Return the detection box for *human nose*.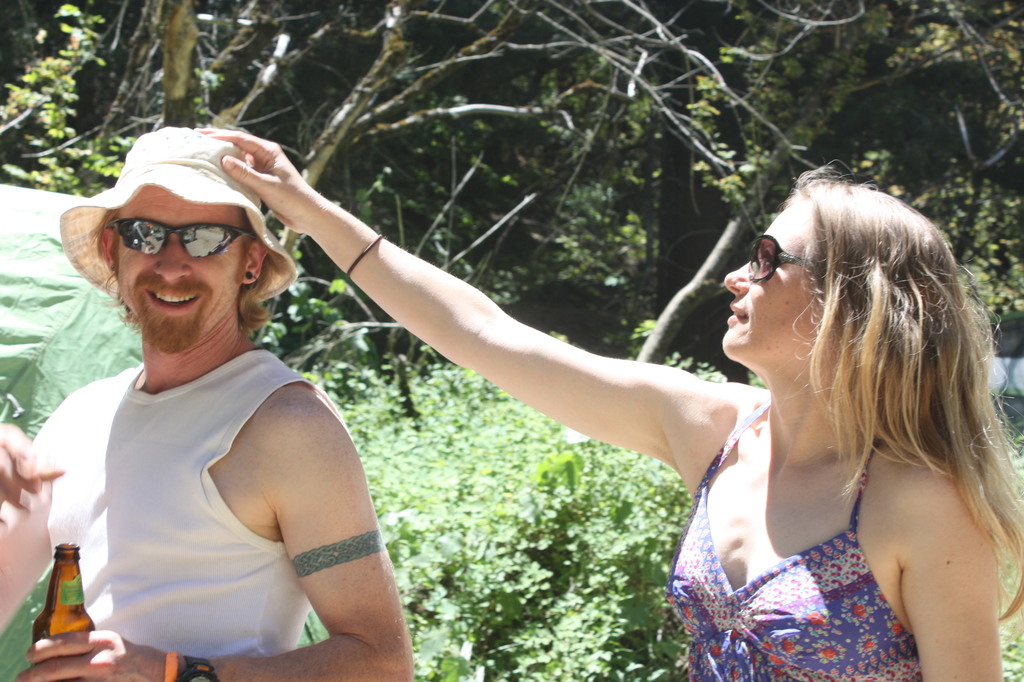
select_region(150, 227, 193, 285).
